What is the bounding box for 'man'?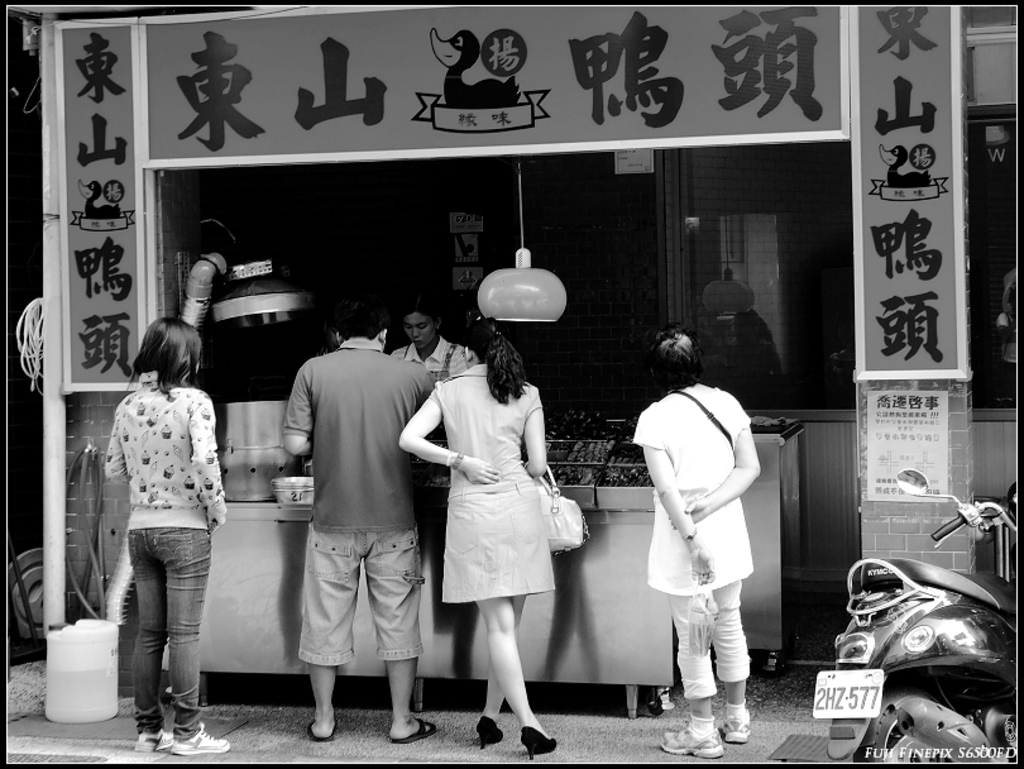
box(384, 301, 475, 392).
